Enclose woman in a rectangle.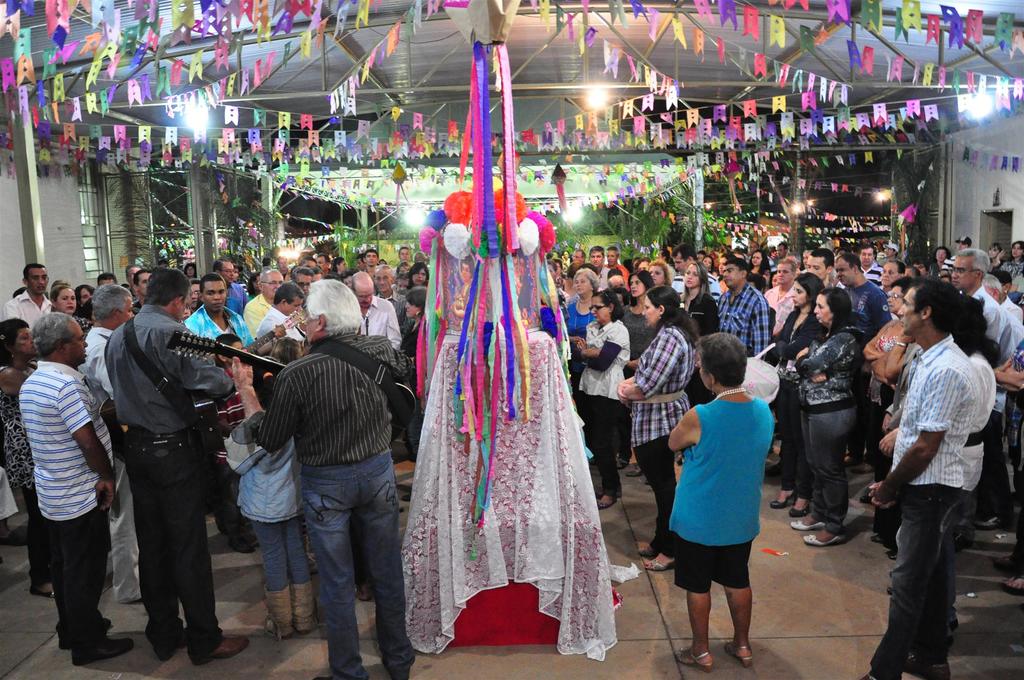
detection(863, 278, 918, 540).
